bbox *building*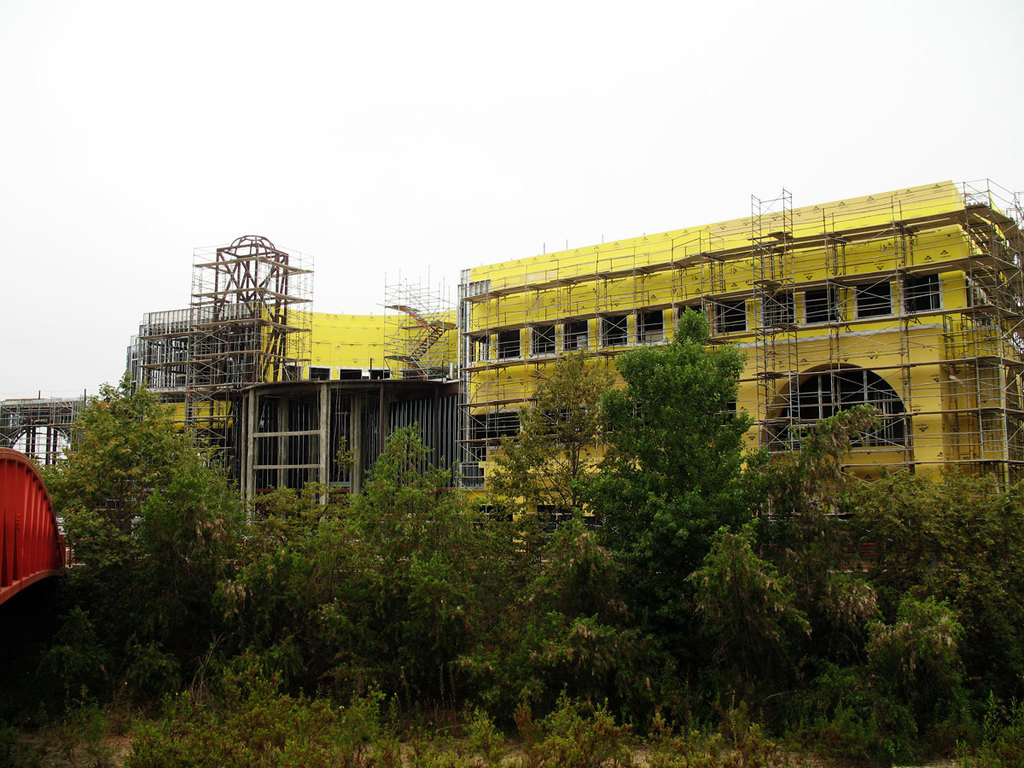
locate(0, 176, 1021, 526)
